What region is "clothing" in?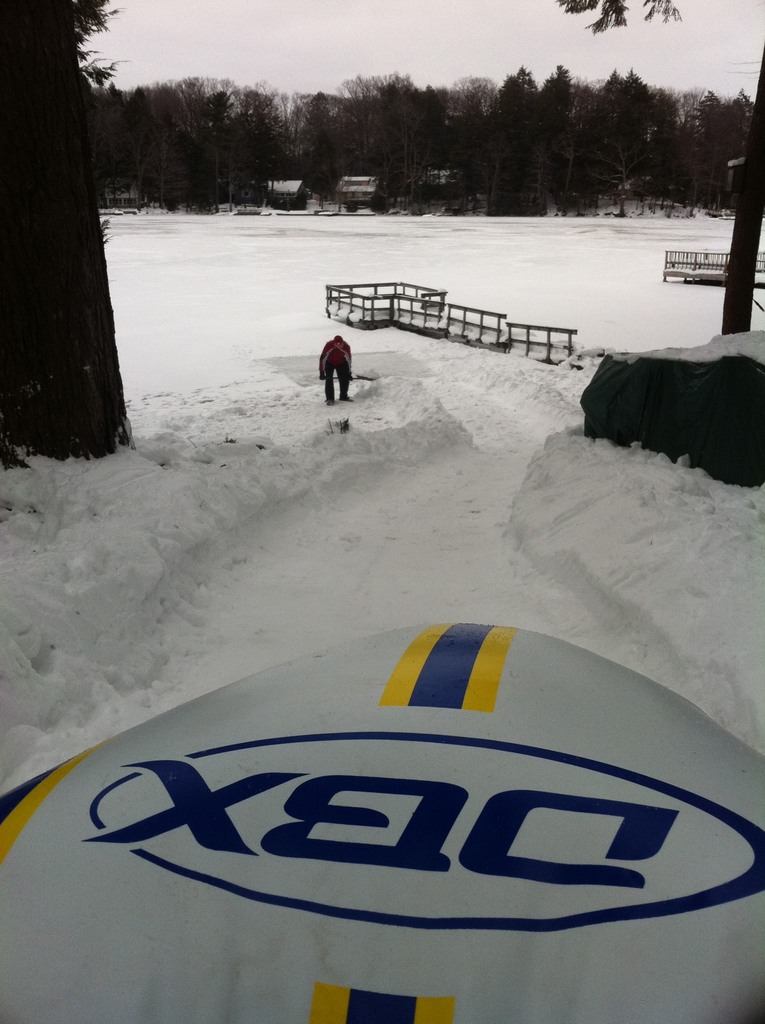
bbox=[321, 342, 348, 394].
